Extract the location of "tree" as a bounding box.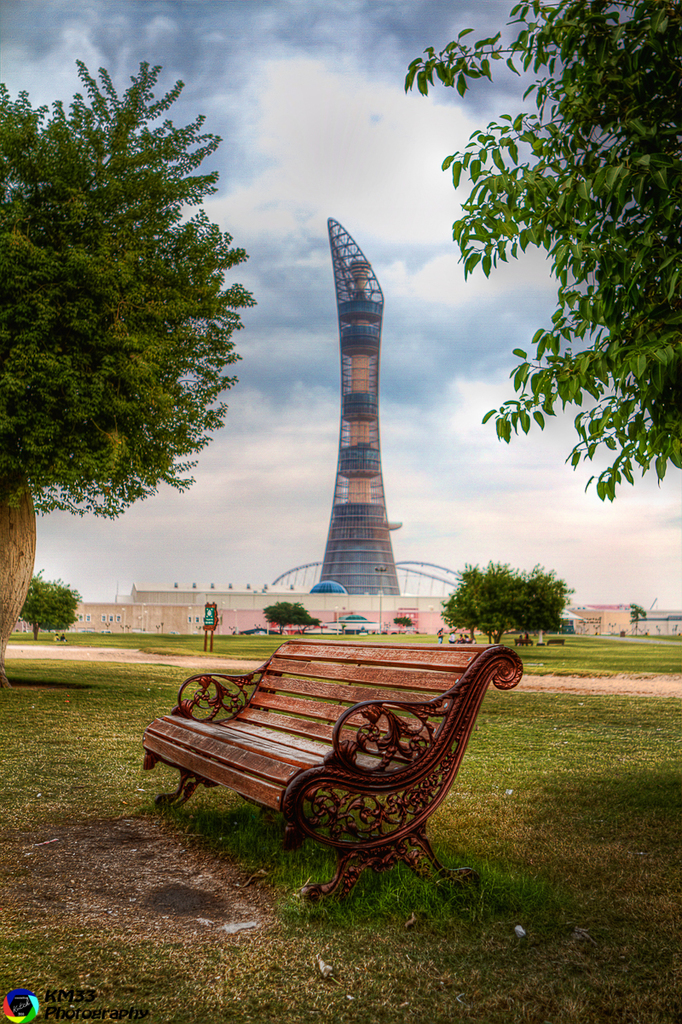
region(260, 590, 323, 643).
